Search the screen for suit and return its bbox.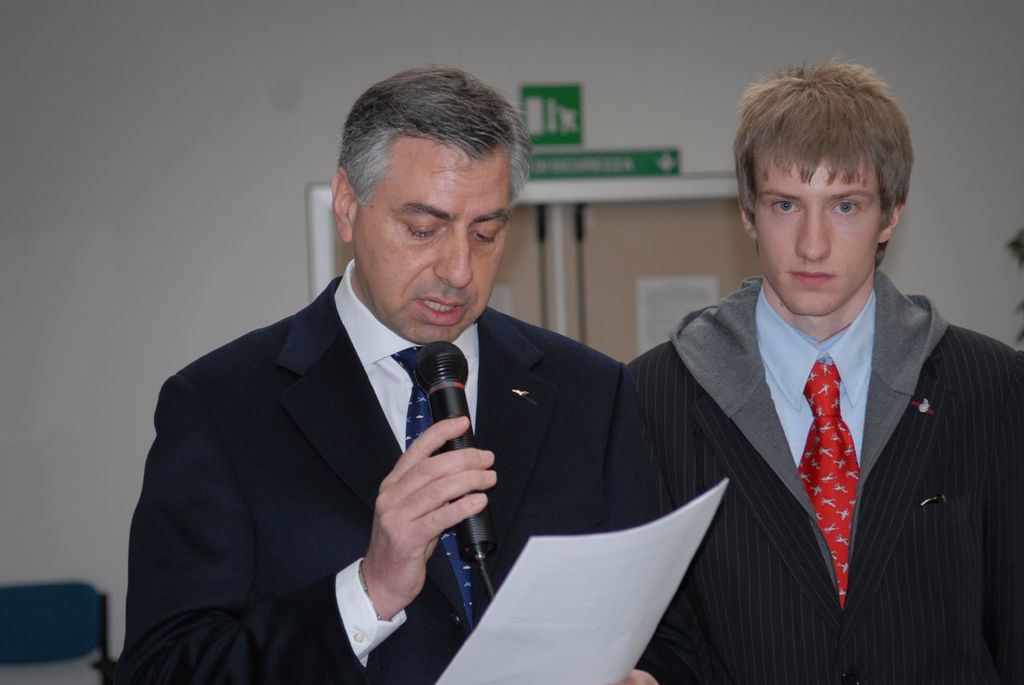
Found: detection(624, 277, 1023, 684).
